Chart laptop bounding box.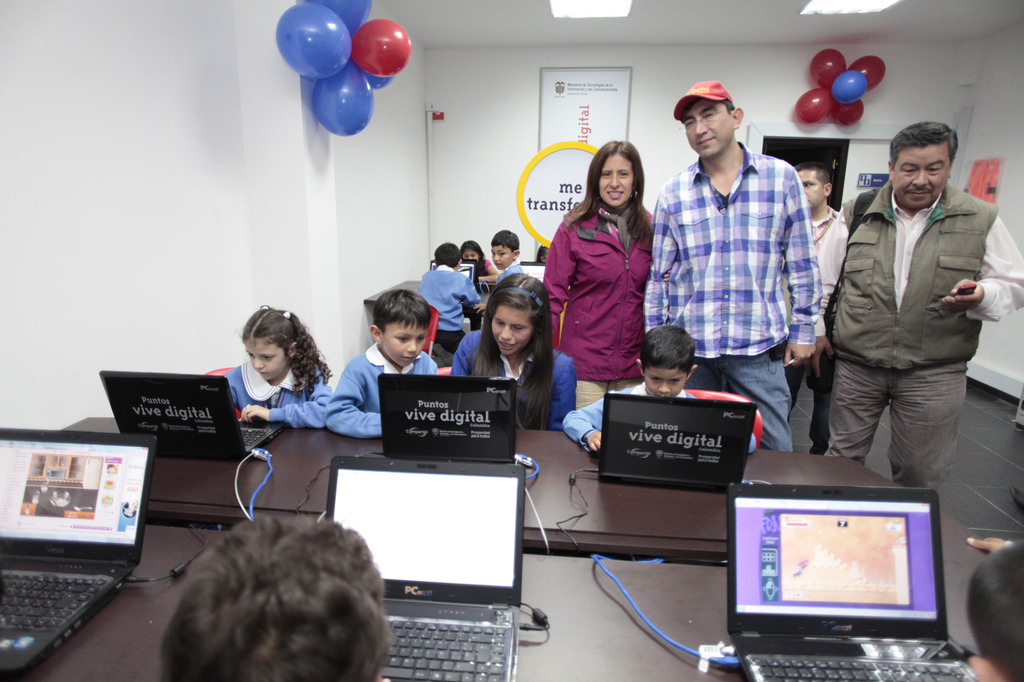
Charted: detection(429, 257, 478, 287).
